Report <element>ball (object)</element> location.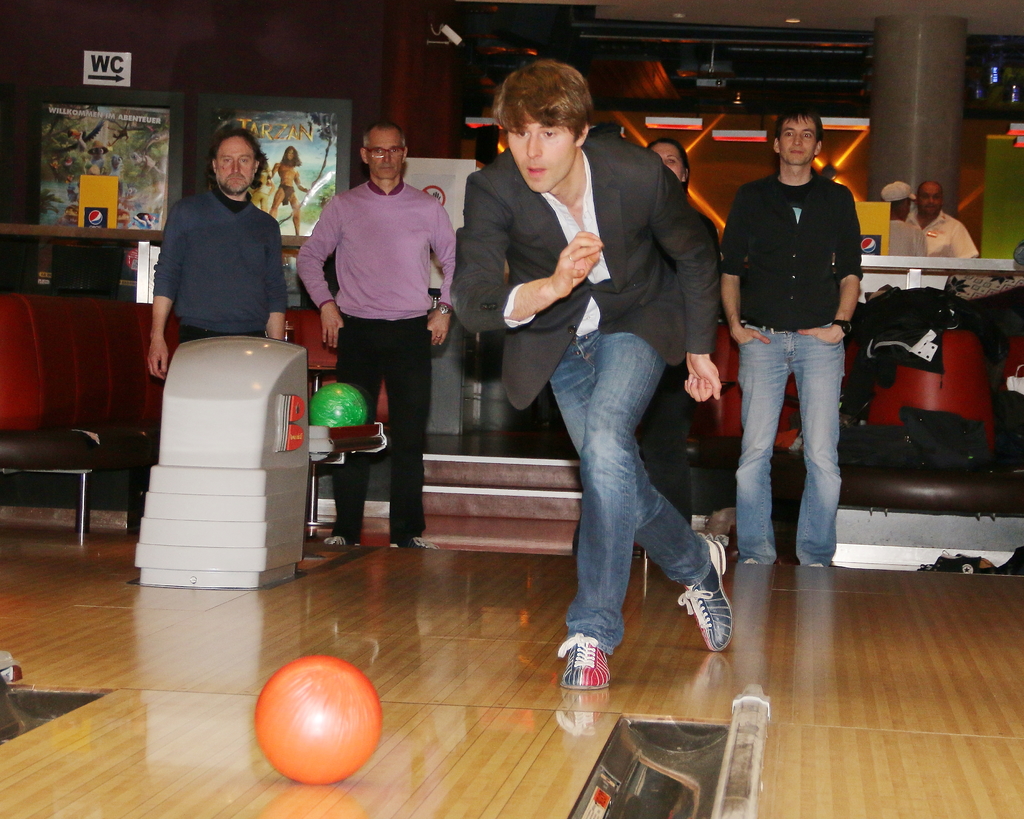
Report: [left=307, top=384, right=372, bottom=426].
